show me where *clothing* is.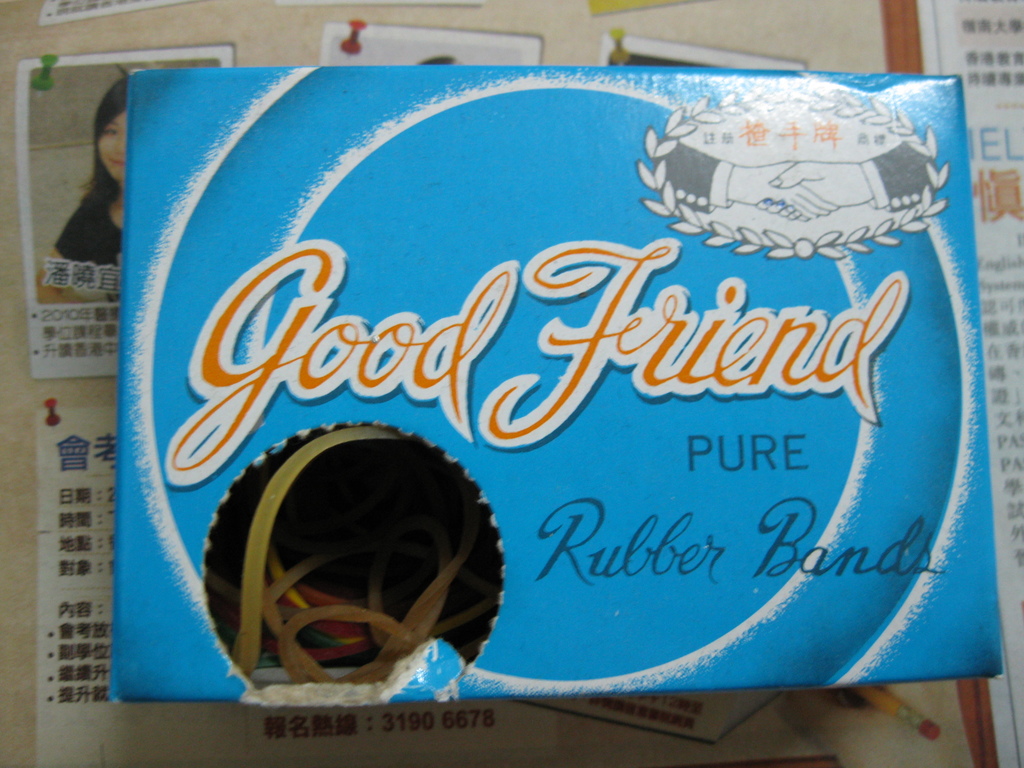
*clothing* is at BBox(50, 191, 124, 265).
